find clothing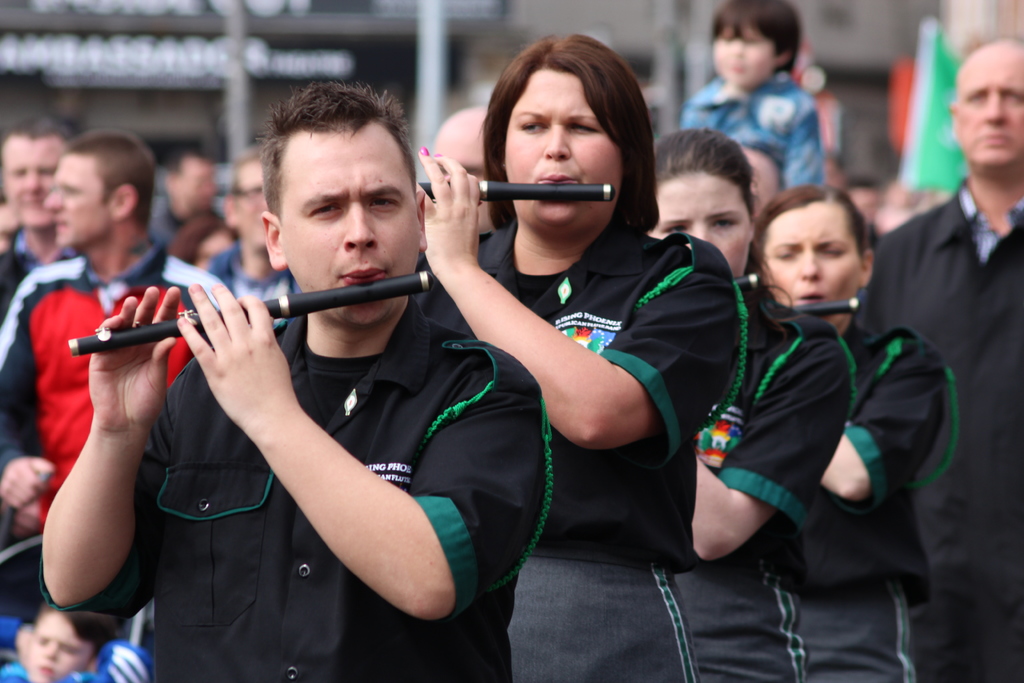
bbox=(39, 293, 552, 682)
